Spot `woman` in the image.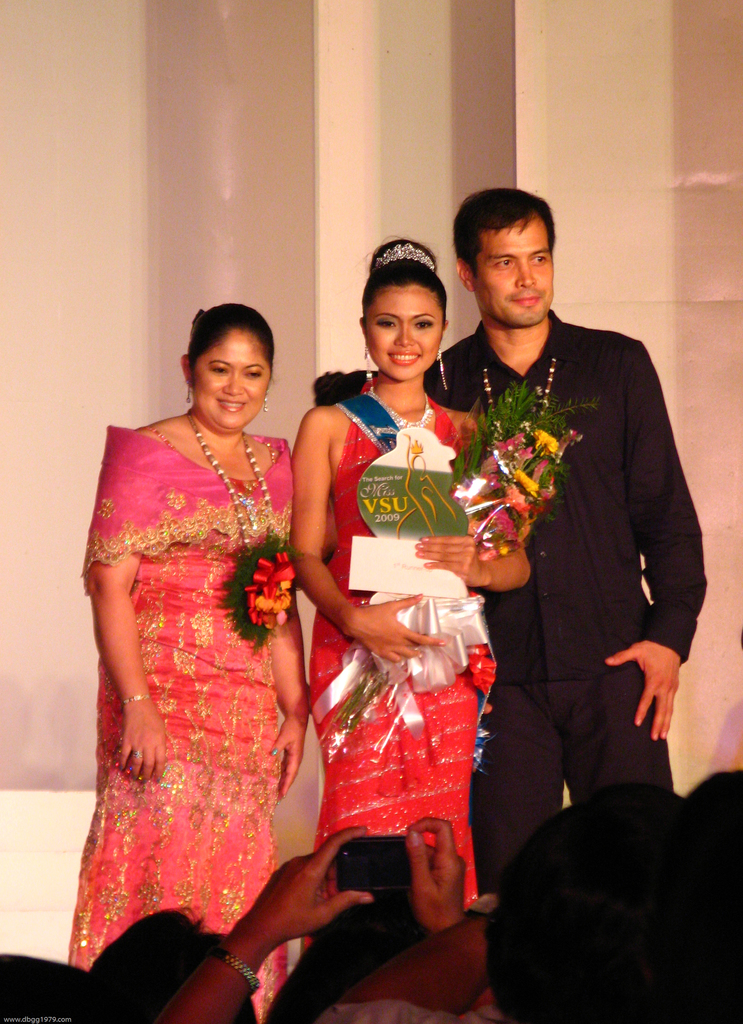
`woman` found at x1=289 y1=233 x2=528 y2=951.
